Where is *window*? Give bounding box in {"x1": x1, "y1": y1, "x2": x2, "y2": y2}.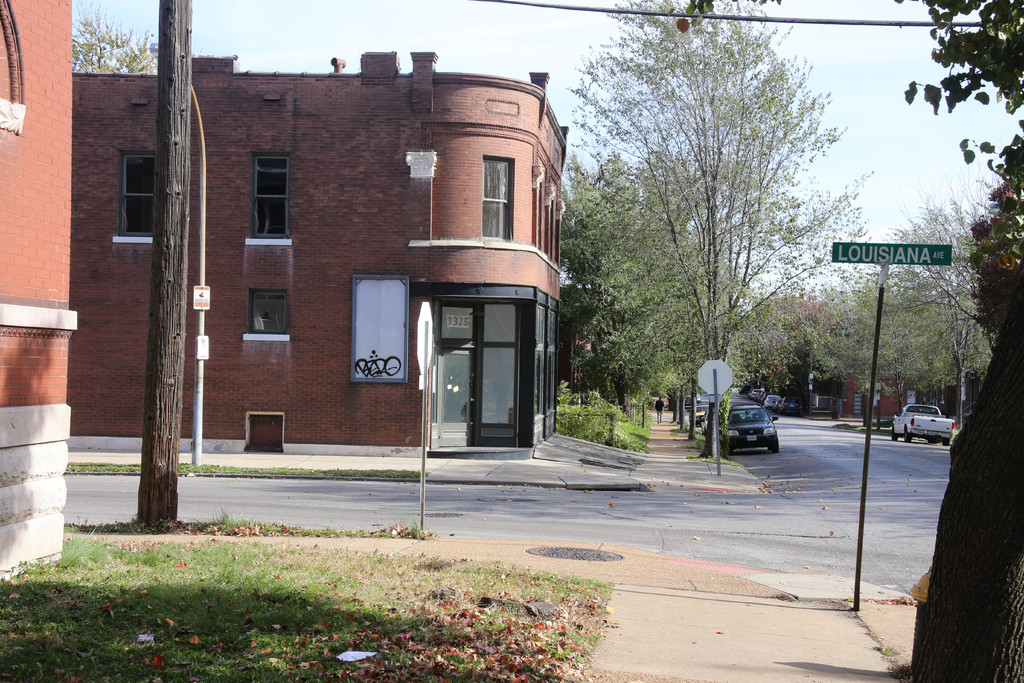
{"x1": 245, "y1": 151, "x2": 290, "y2": 238}.
